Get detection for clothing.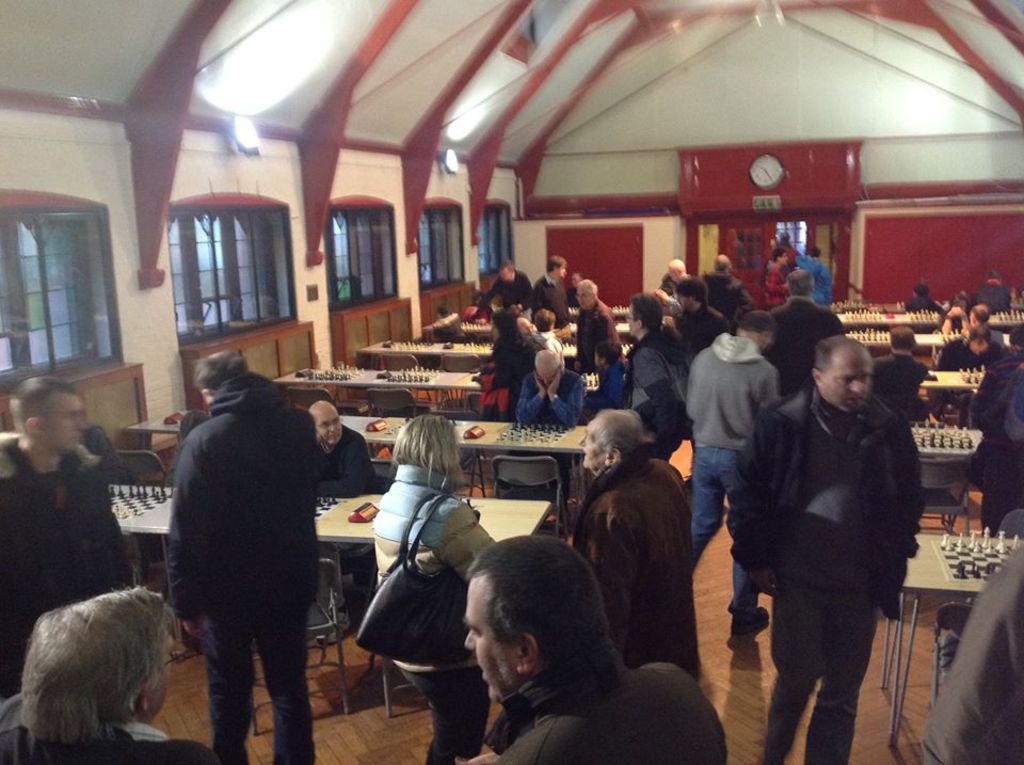
Detection: x1=146, y1=338, x2=336, y2=751.
